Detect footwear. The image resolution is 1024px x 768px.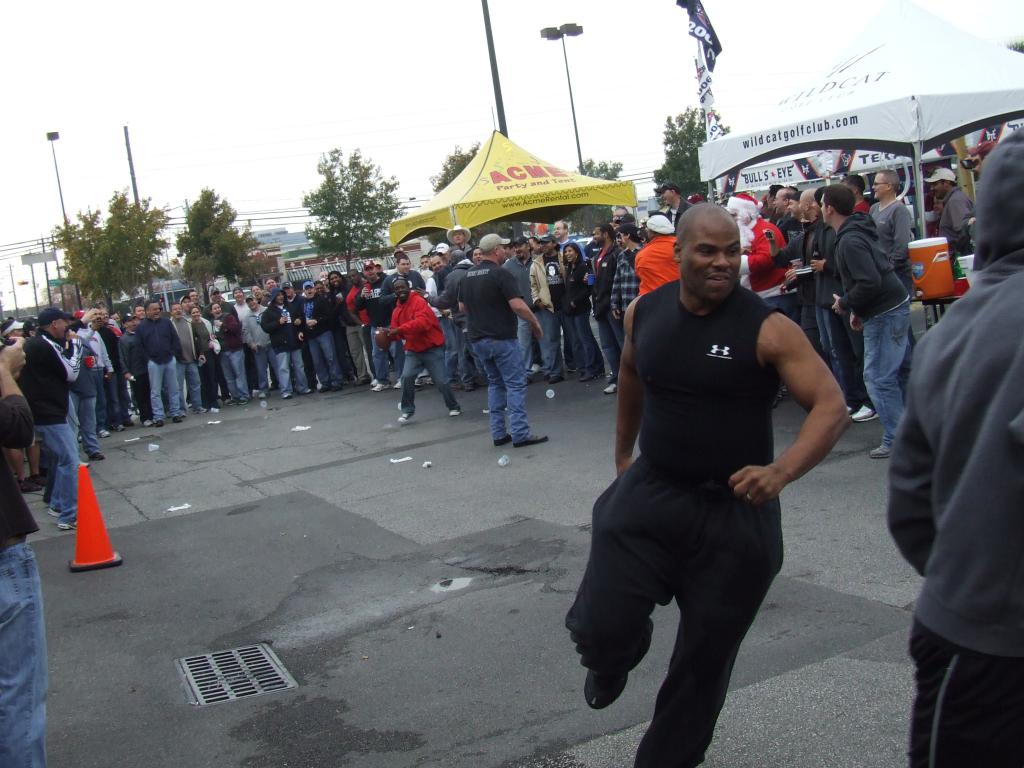
<region>49, 506, 61, 519</region>.
